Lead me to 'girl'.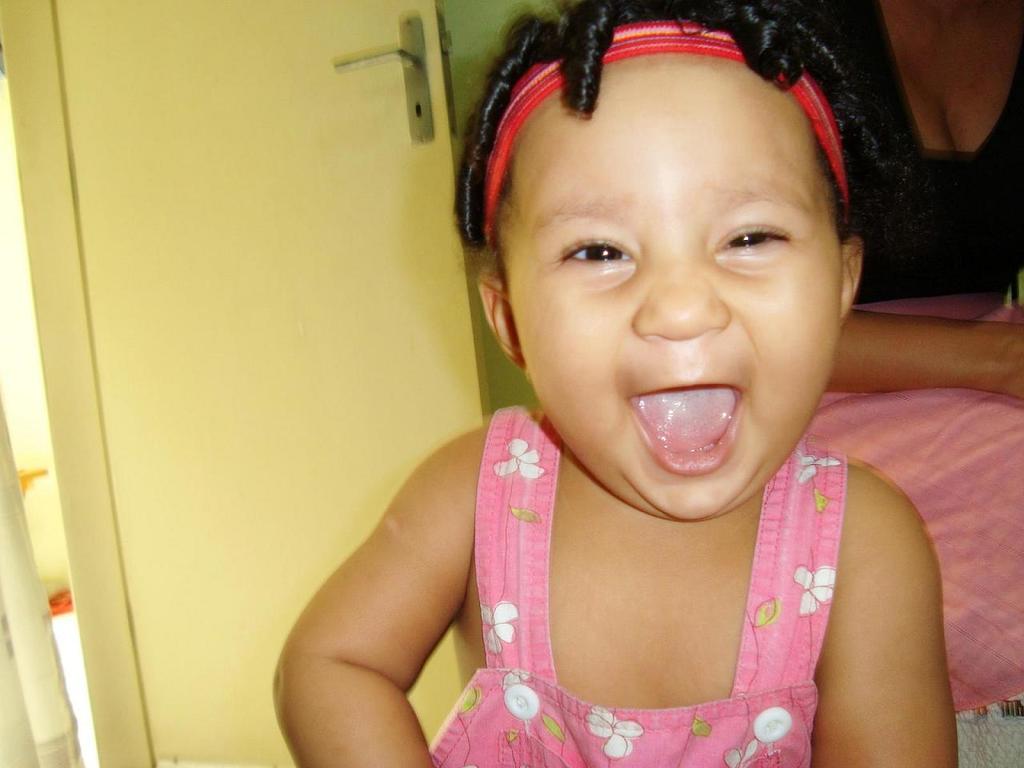
Lead to l=270, t=0, r=959, b=767.
